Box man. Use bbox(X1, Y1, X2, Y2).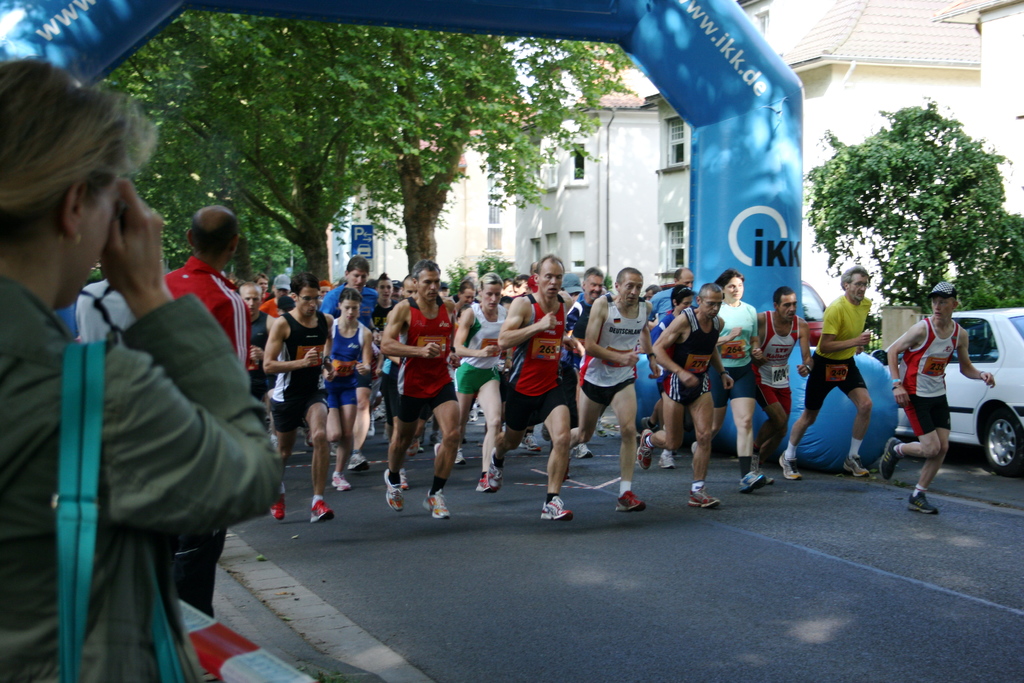
bbox(641, 280, 731, 508).
